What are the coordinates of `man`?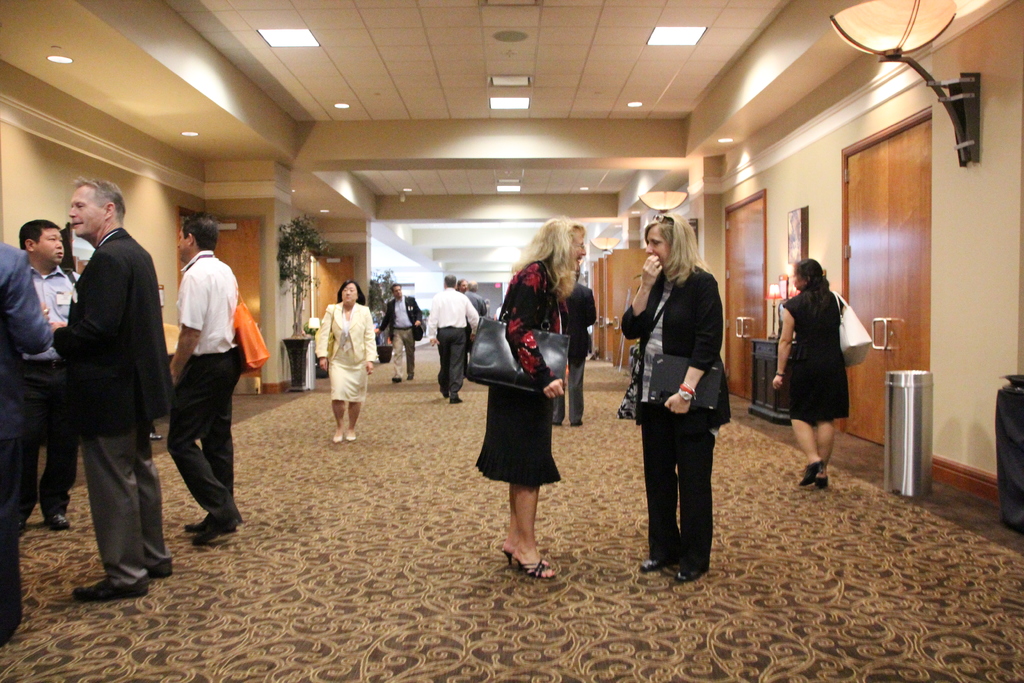
{"x1": 463, "y1": 279, "x2": 489, "y2": 384}.
